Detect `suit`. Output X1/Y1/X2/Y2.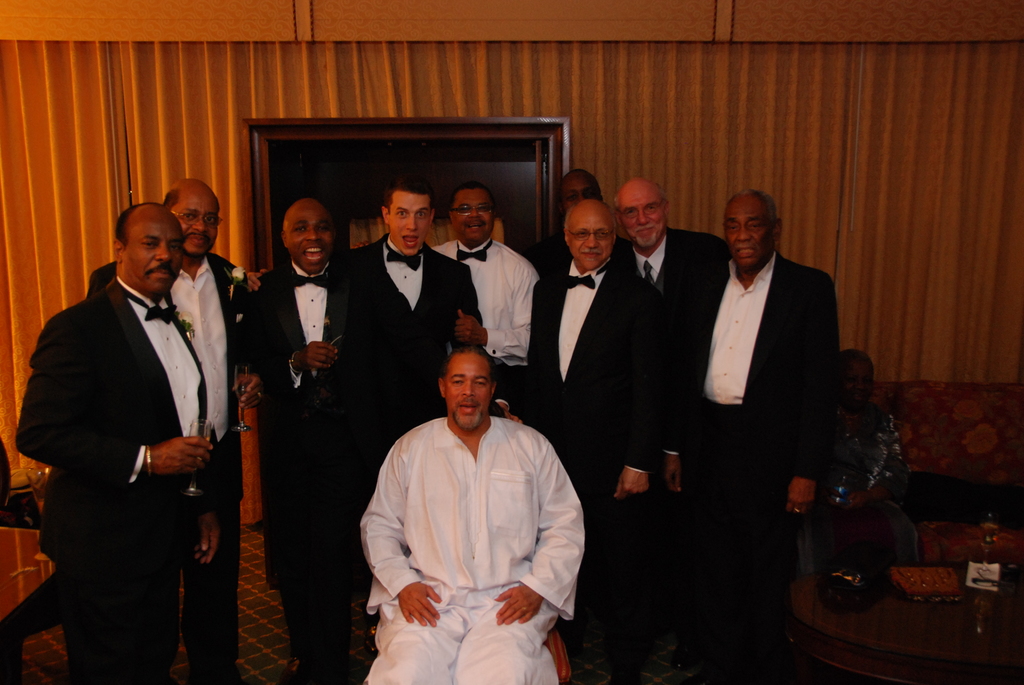
87/253/250/684.
